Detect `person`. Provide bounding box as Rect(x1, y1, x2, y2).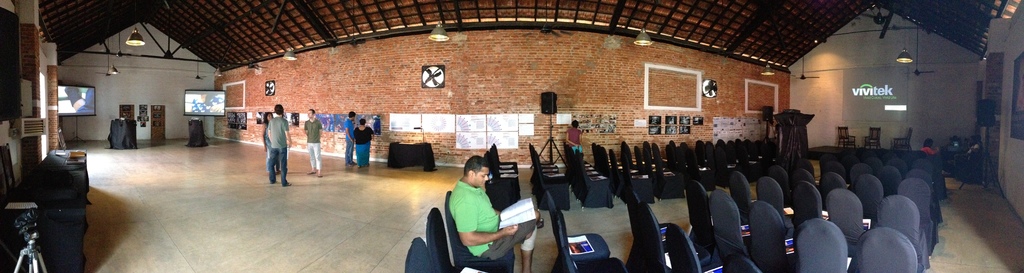
Rect(449, 155, 546, 272).
